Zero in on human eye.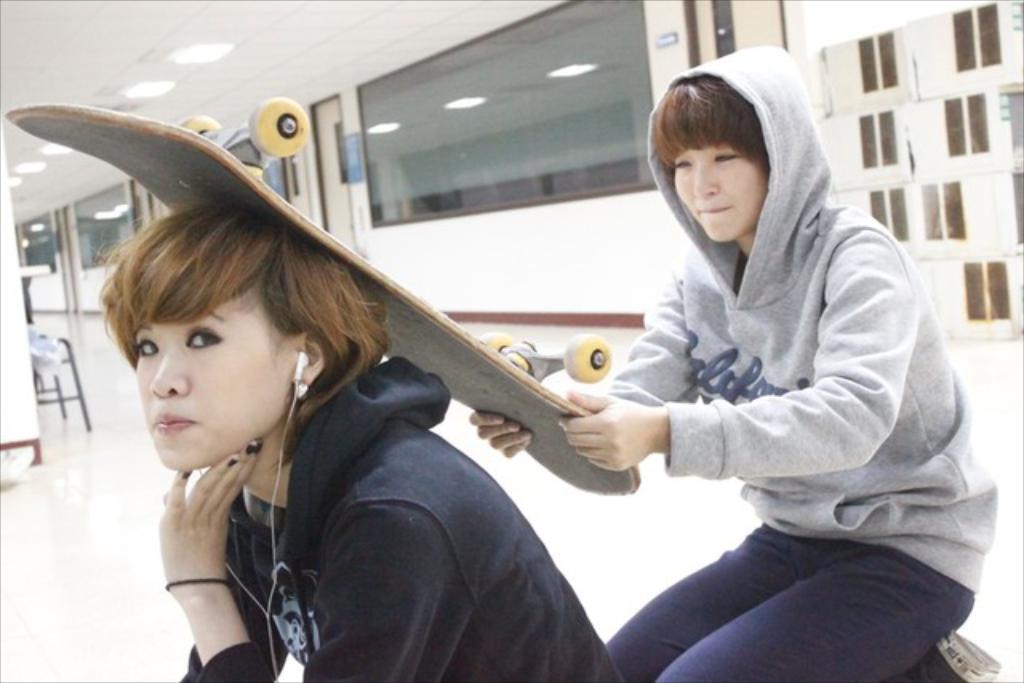
Zeroed in: bbox(133, 330, 163, 358).
